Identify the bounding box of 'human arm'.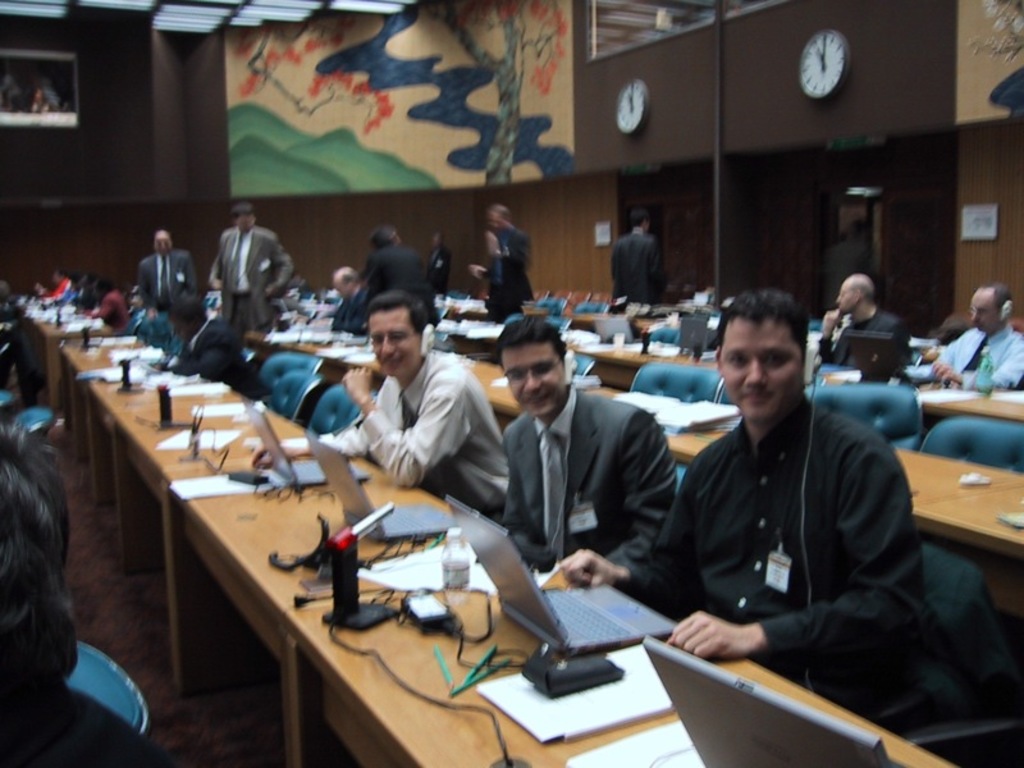
locate(480, 227, 526, 266).
